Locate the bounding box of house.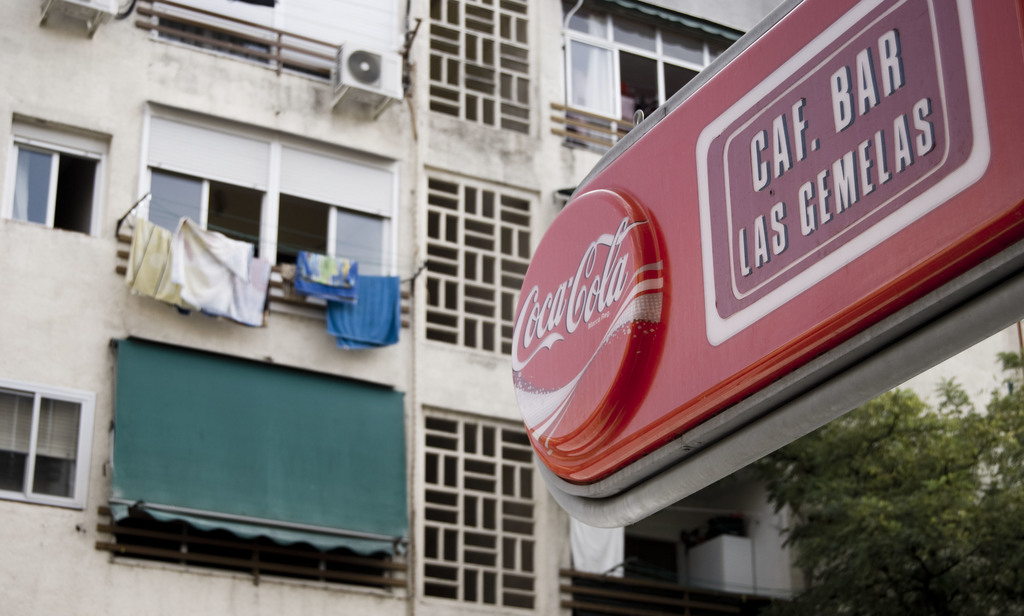
Bounding box: select_region(0, 0, 785, 615).
